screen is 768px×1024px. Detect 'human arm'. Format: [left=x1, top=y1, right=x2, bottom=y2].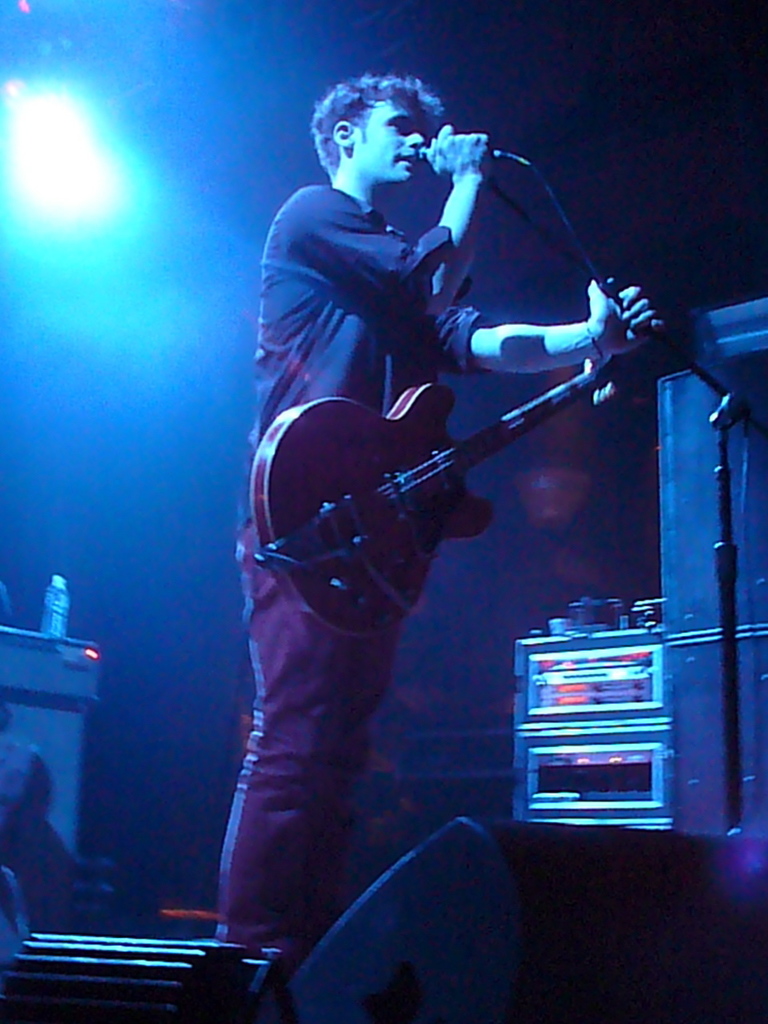
[left=301, top=124, right=496, bottom=328].
